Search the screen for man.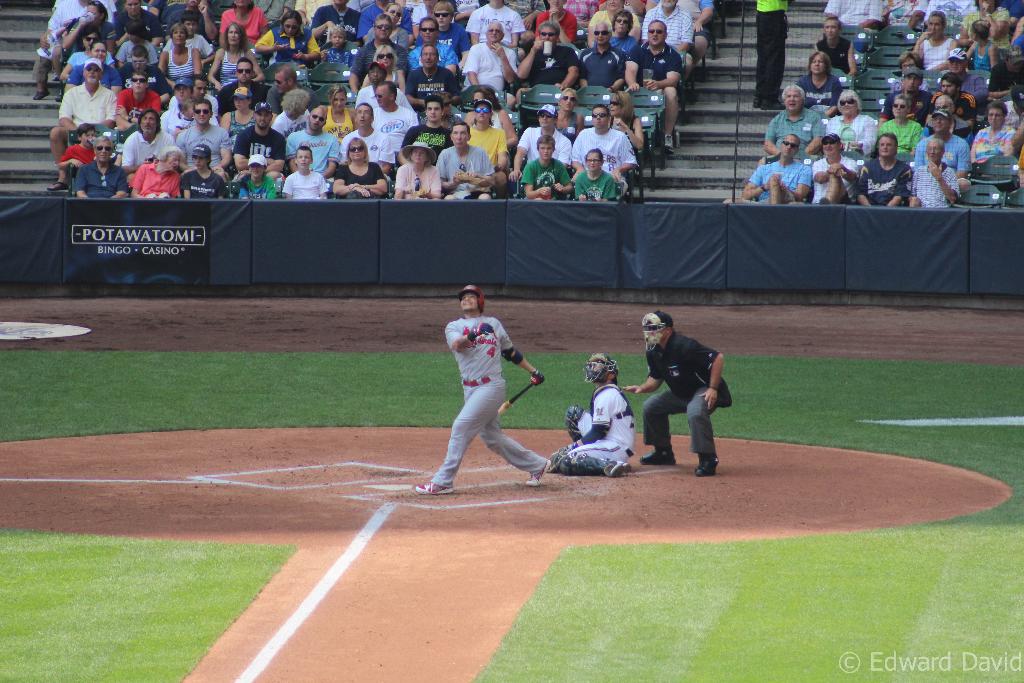
Found at 406:44:462:118.
